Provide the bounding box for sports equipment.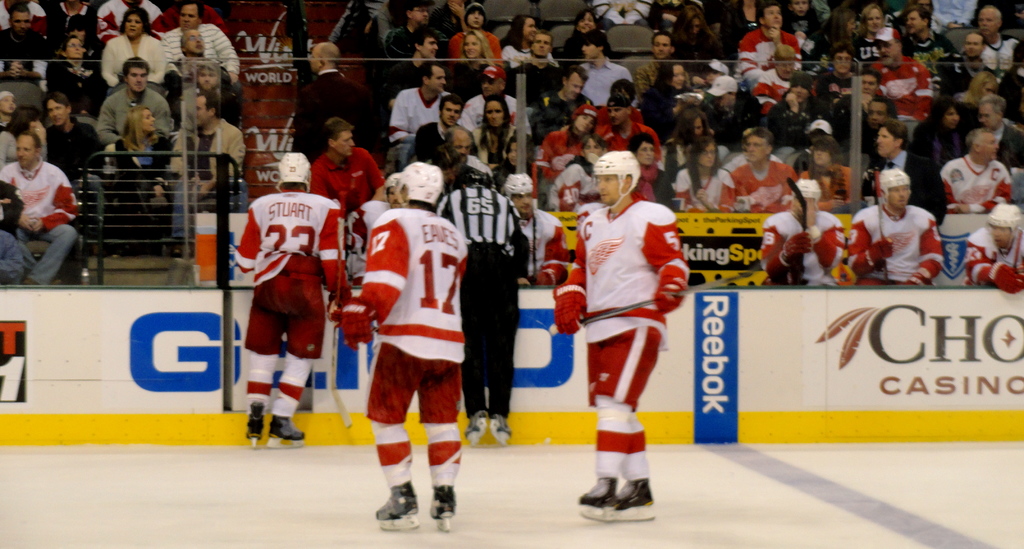
region(466, 413, 486, 450).
